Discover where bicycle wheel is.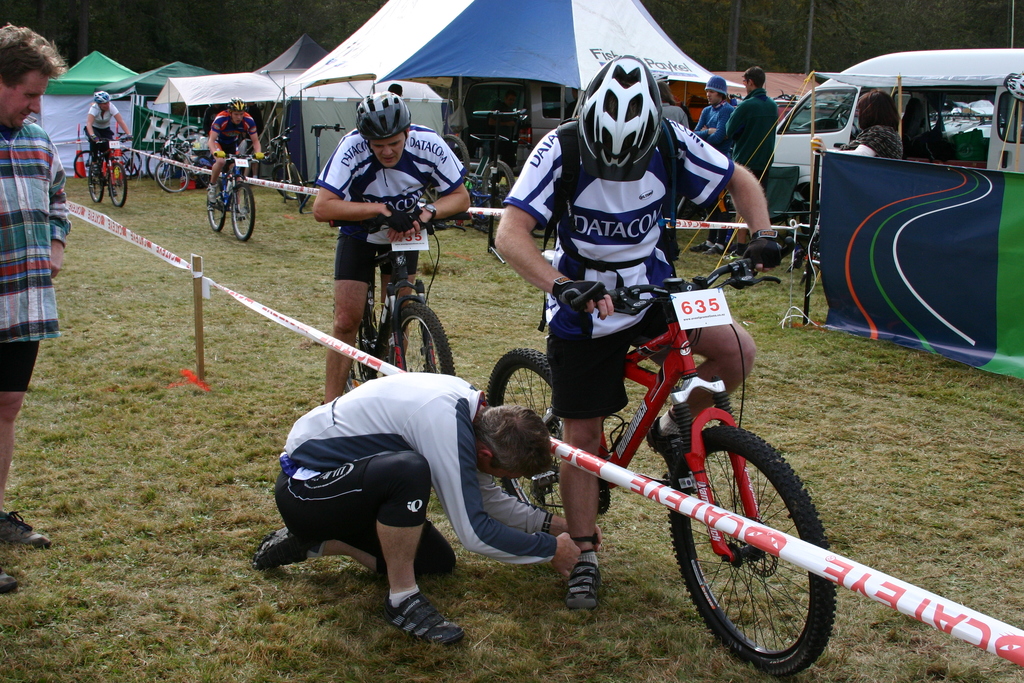
Discovered at x1=275 y1=165 x2=301 y2=204.
